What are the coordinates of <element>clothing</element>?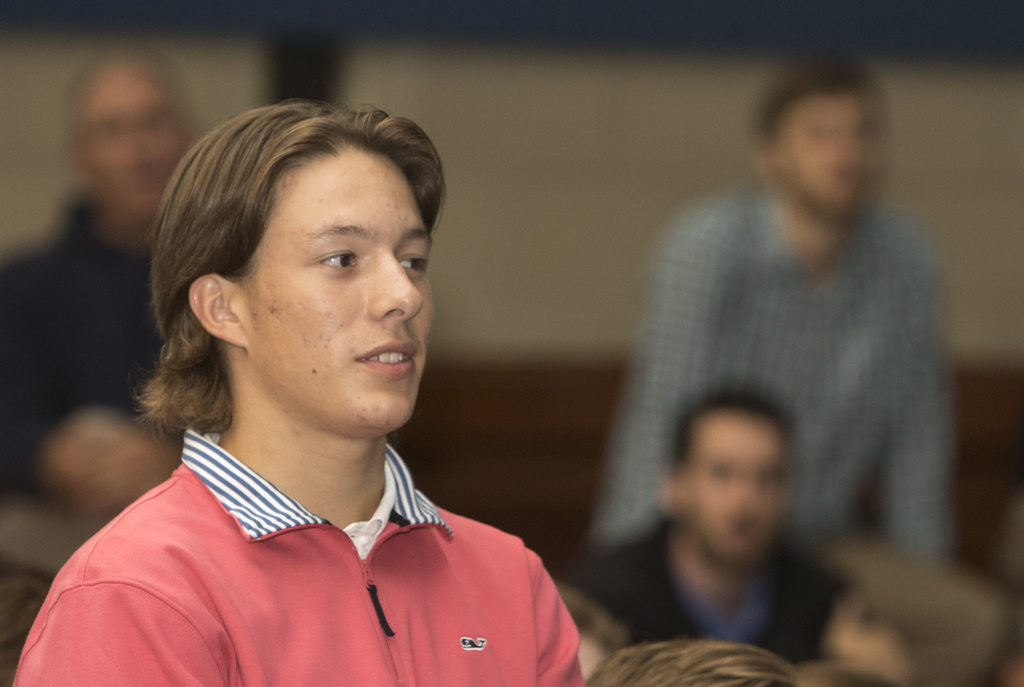
detection(0, 191, 184, 559).
